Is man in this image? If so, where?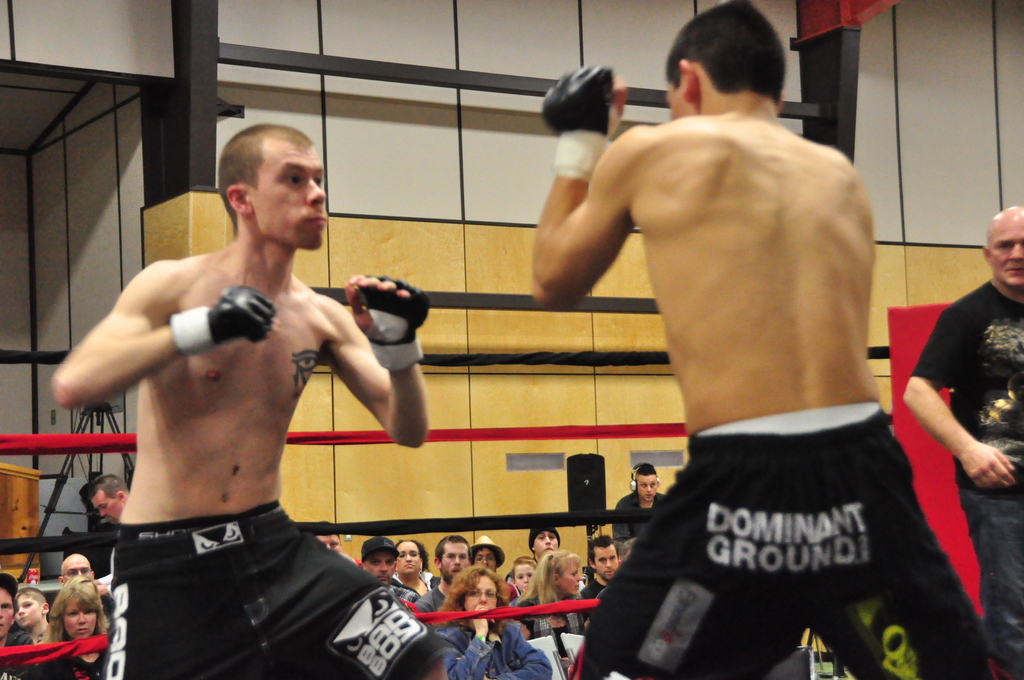
Yes, at [470, 535, 504, 571].
